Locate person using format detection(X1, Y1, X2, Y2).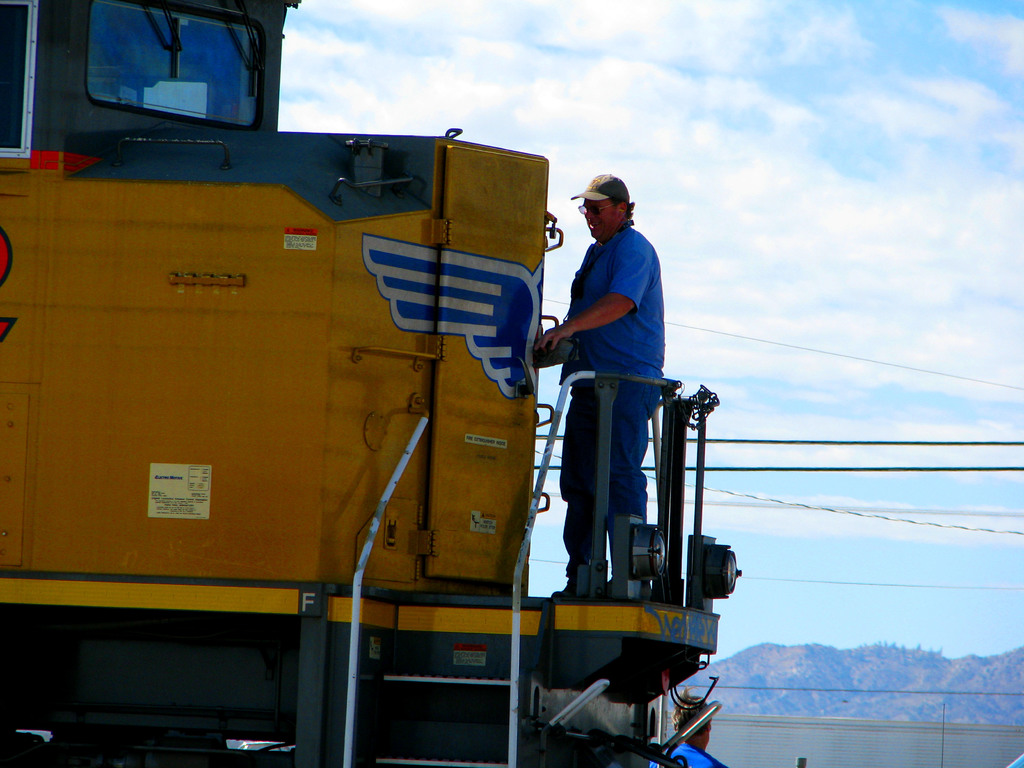
detection(538, 173, 676, 575).
